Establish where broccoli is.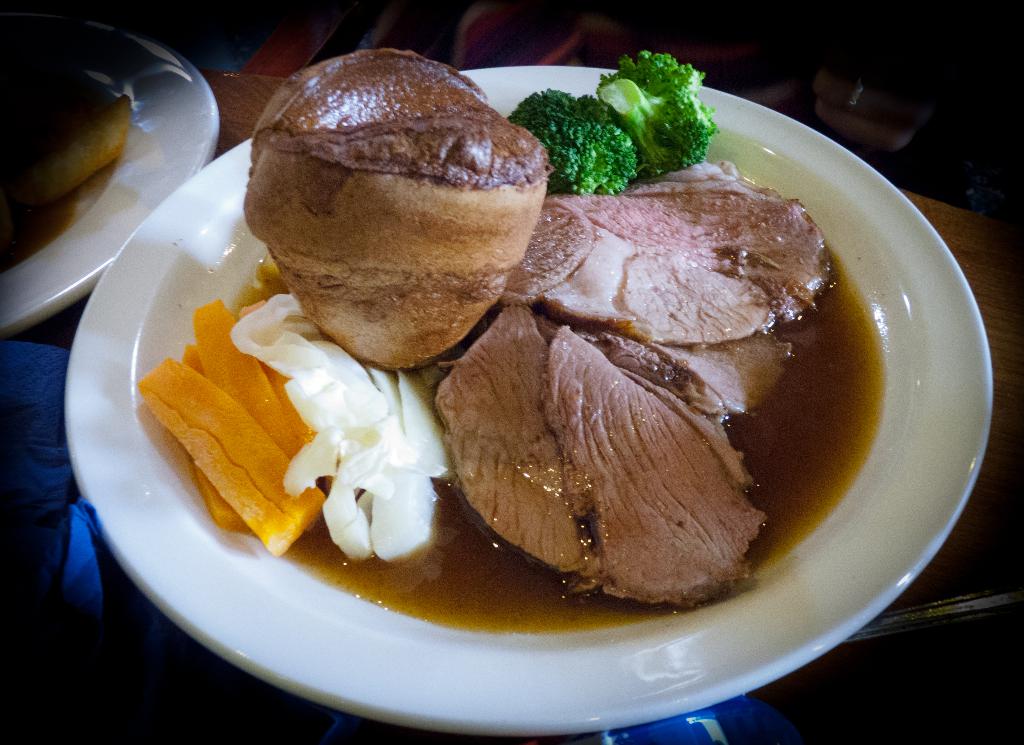
Established at (x1=505, y1=85, x2=640, y2=195).
